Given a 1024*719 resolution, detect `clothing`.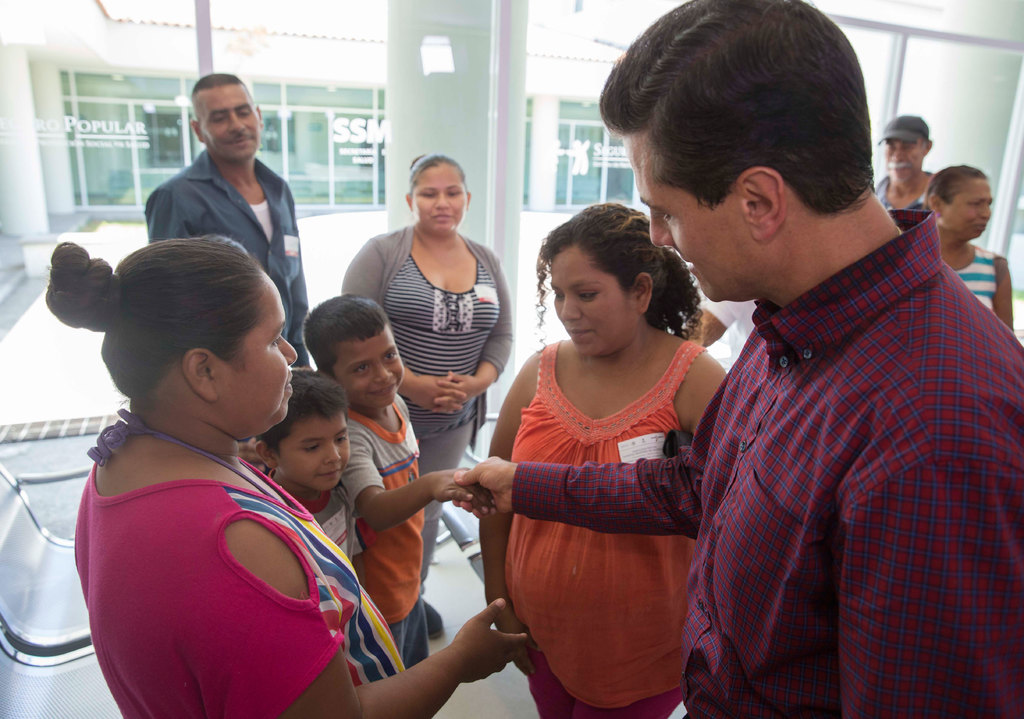
76, 387, 372, 708.
